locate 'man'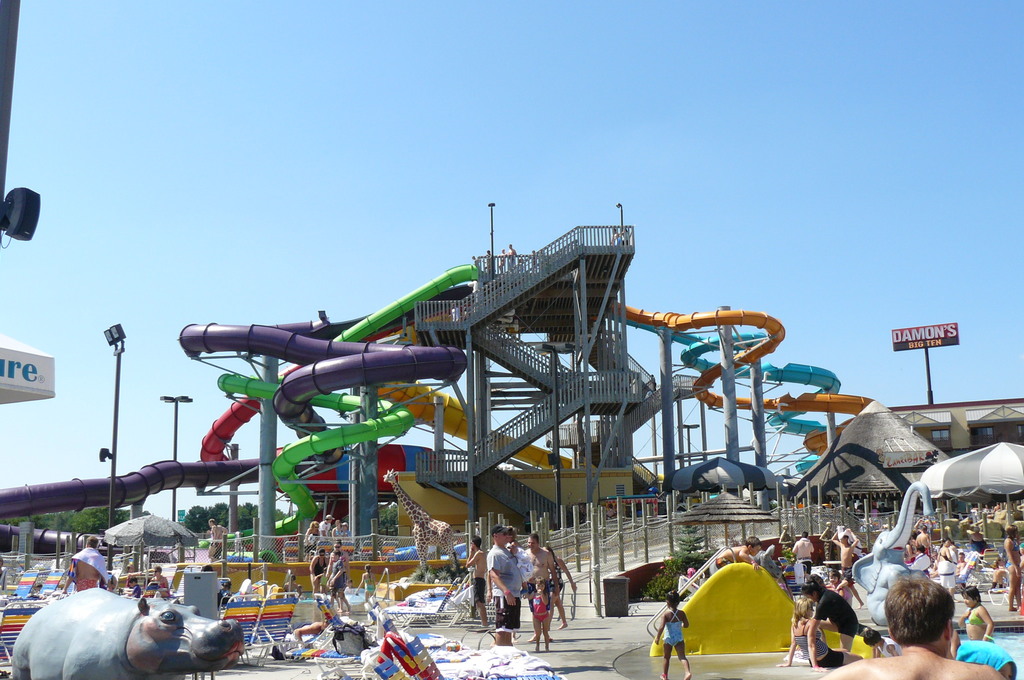
locate(516, 530, 559, 644)
